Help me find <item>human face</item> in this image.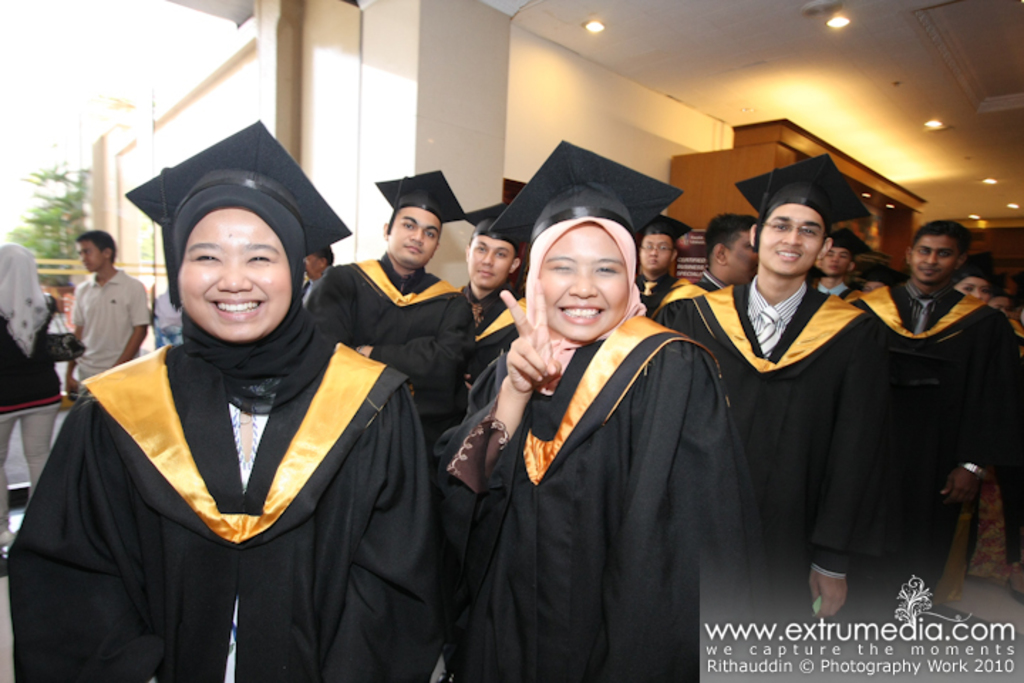
Found it: detection(639, 236, 673, 272).
